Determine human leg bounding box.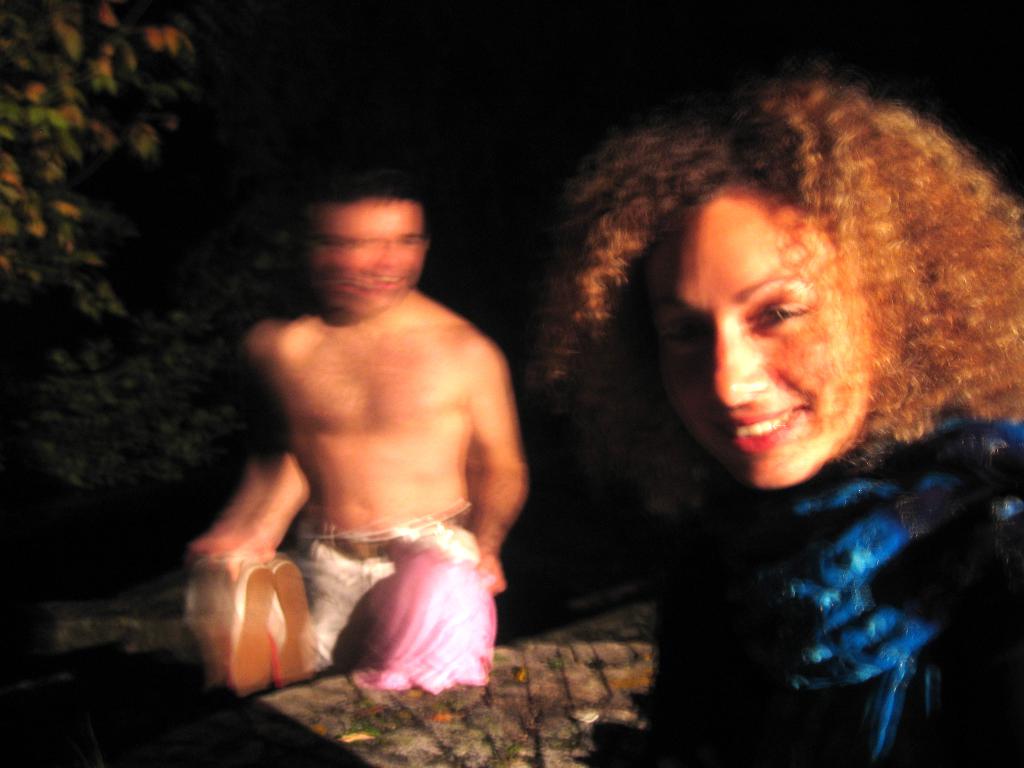
Determined: select_region(300, 537, 374, 668).
